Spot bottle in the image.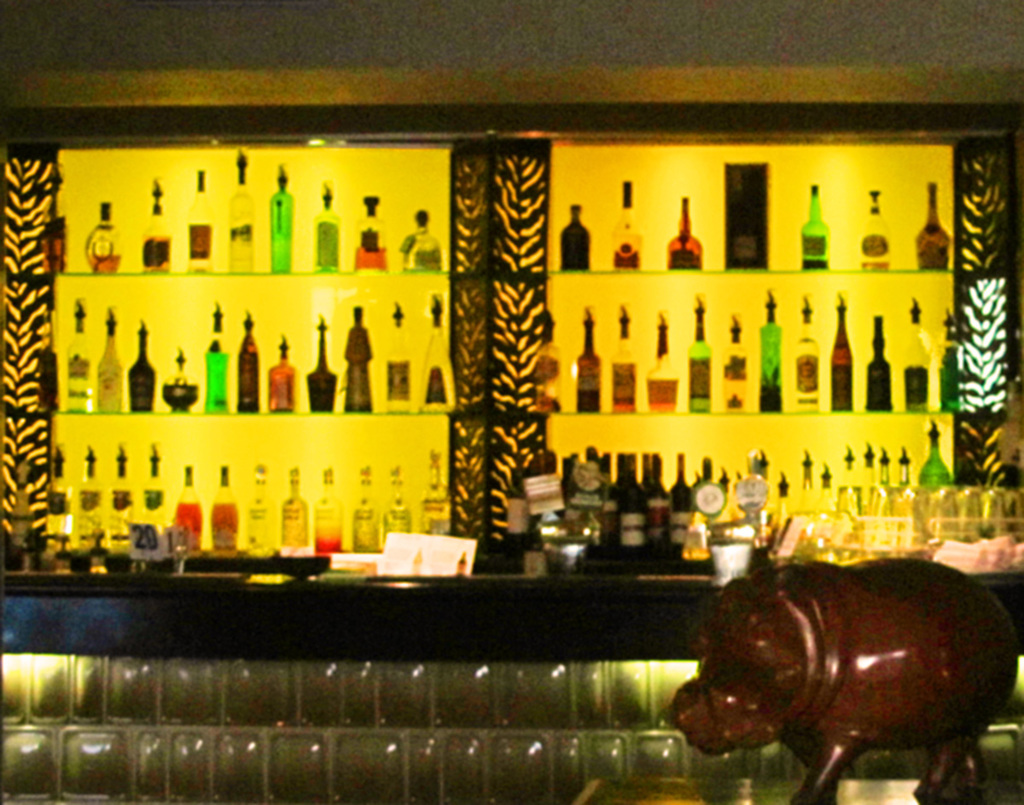
bottle found at box(358, 190, 388, 273).
